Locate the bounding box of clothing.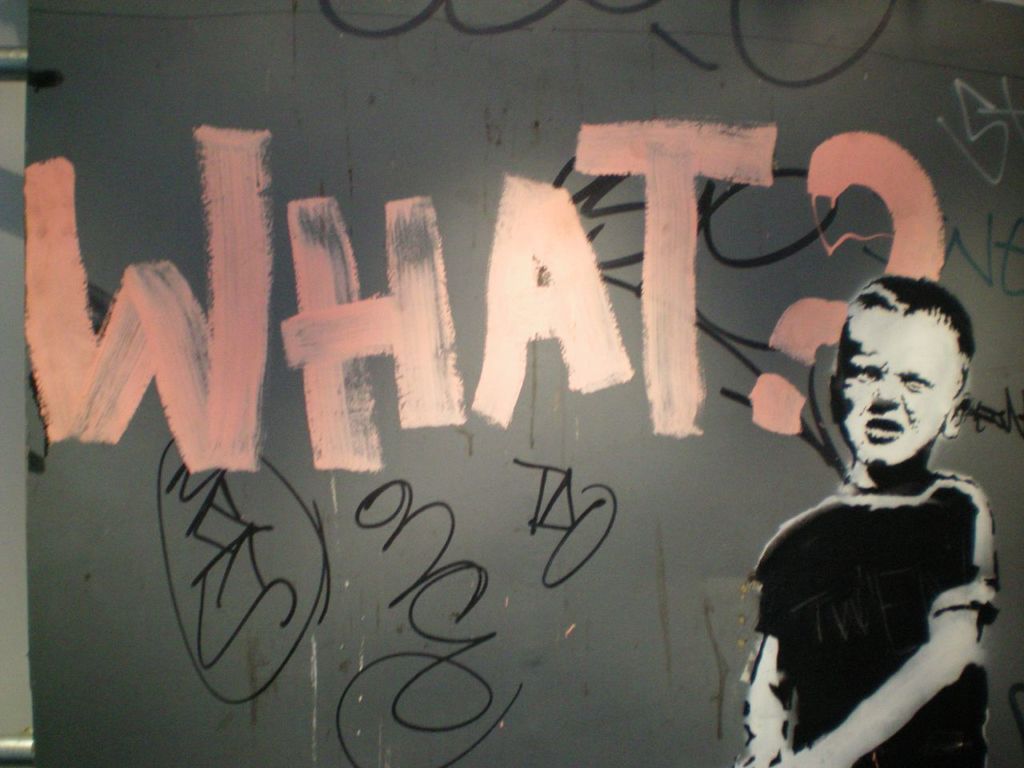
Bounding box: 740 418 1012 742.
